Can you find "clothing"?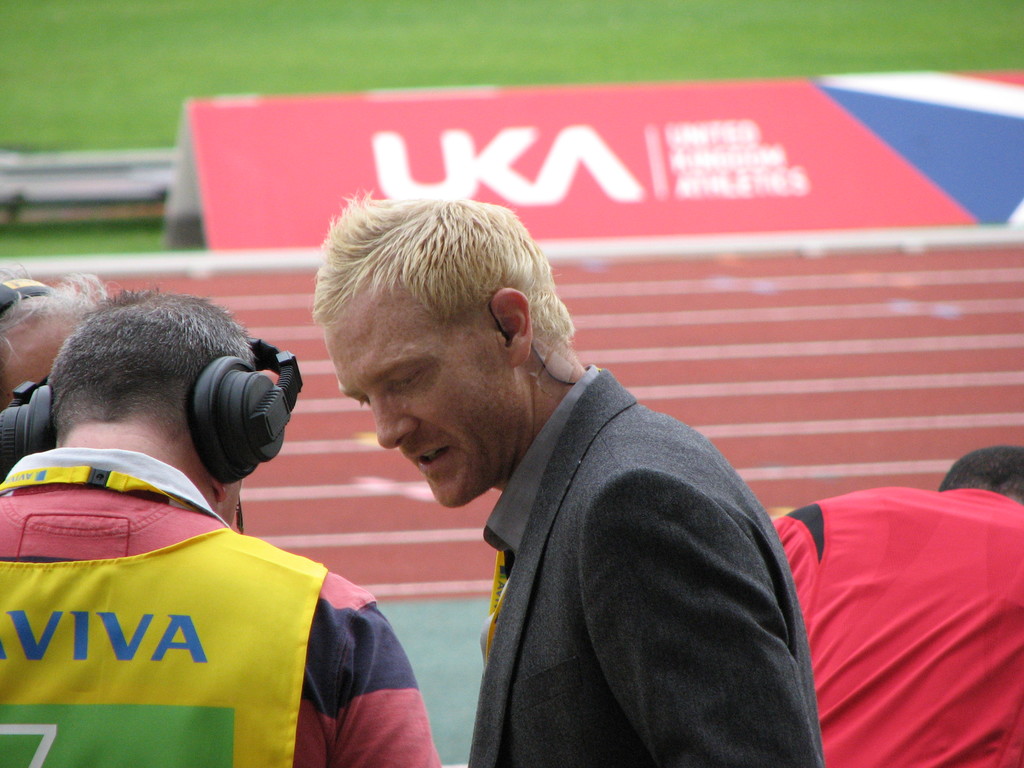
Yes, bounding box: box(0, 442, 428, 767).
